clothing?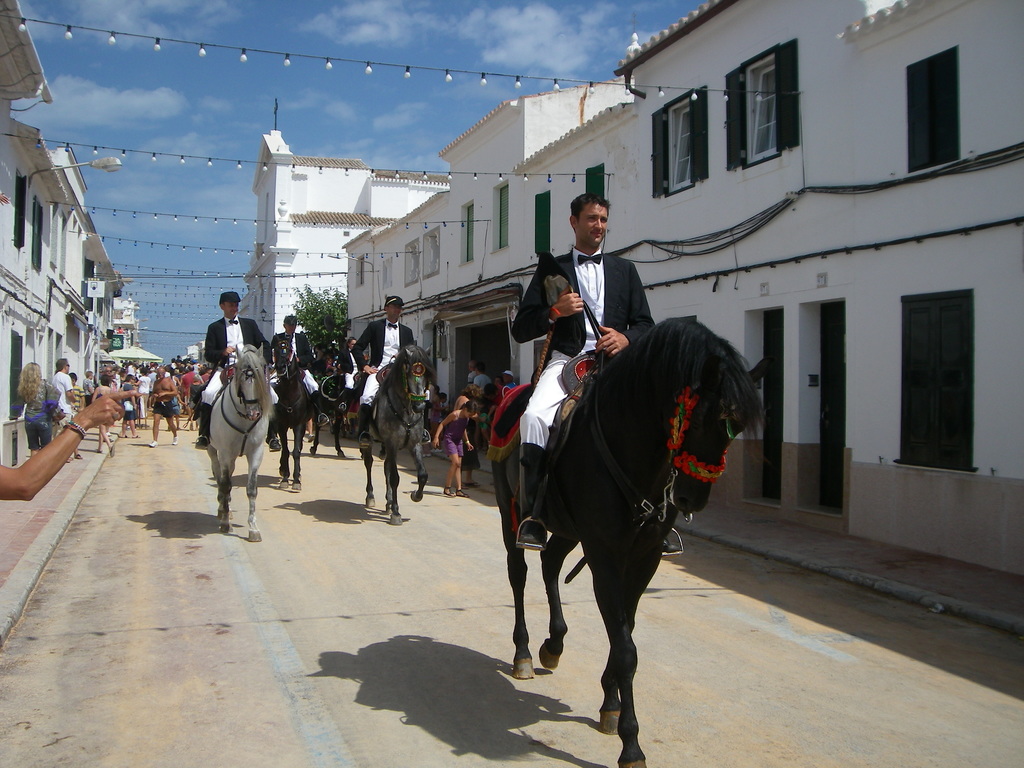
[x1=39, y1=367, x2=75, y2=422]
